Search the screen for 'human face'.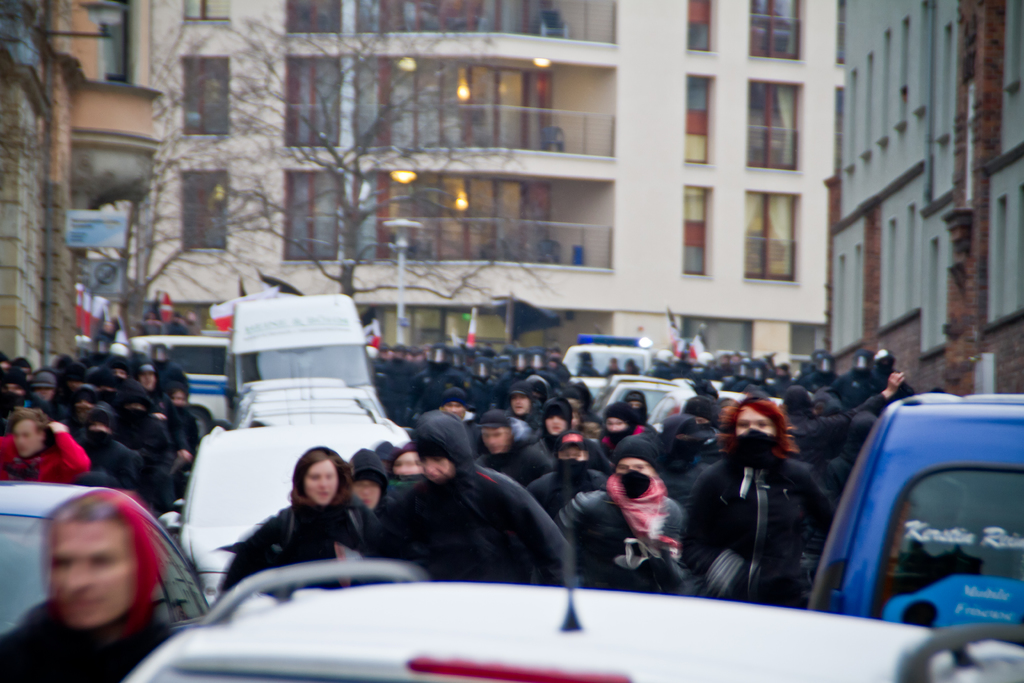
Found at crop(351, 479, 382, 510).
